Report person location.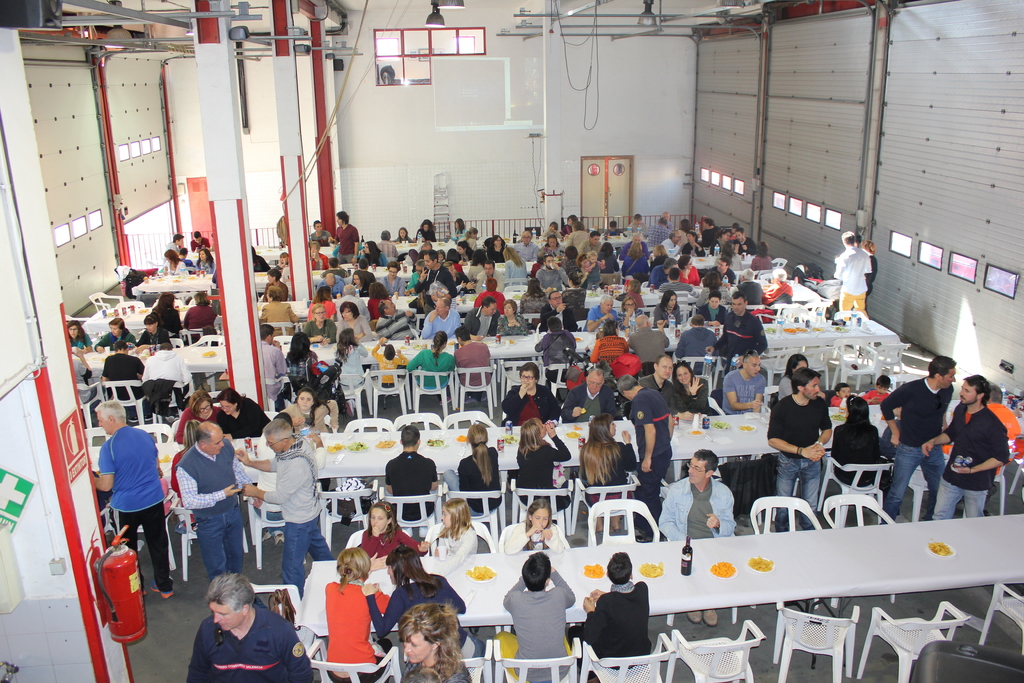
Report: {"x1": 486, "y1": 235, "x2": 504, "y2": 261}.
